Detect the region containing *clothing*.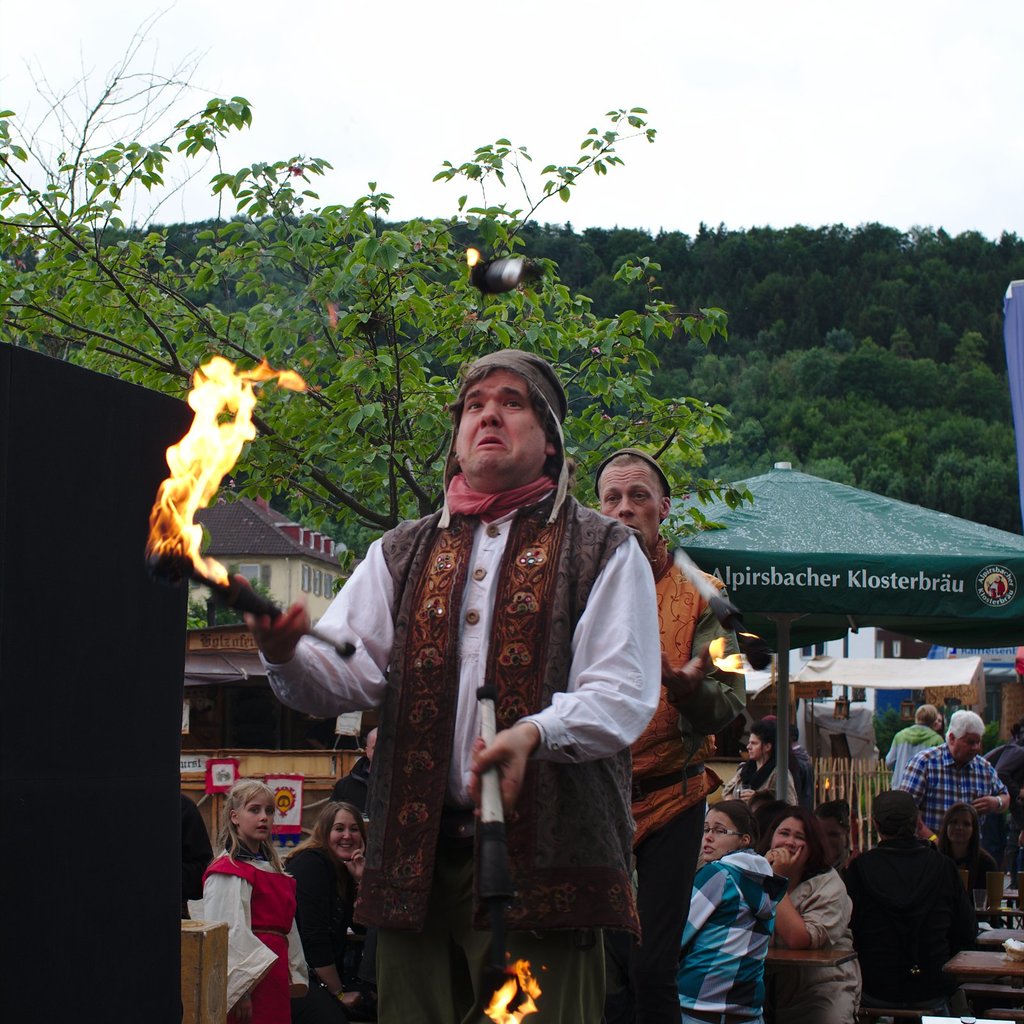
rect(294, 837, 366, 1023).
